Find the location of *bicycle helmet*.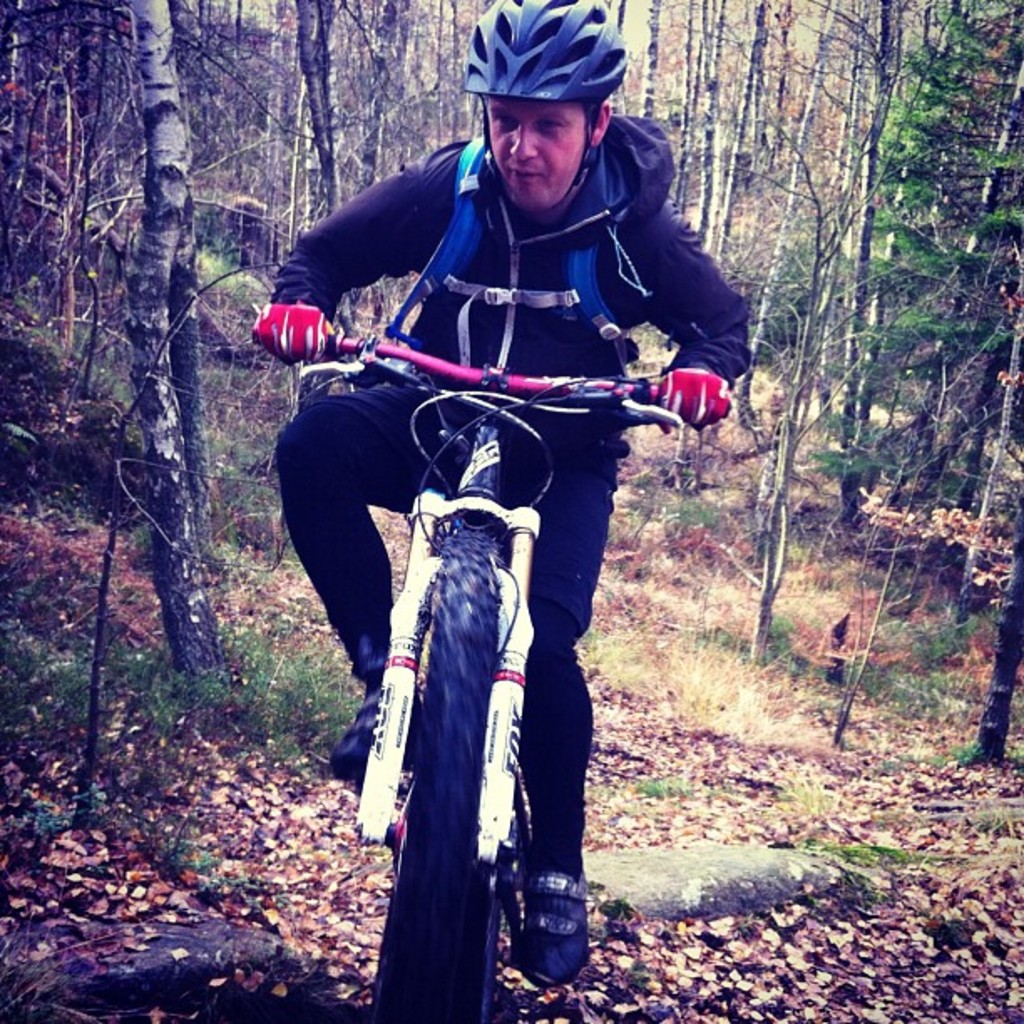
Location: x1=452 y1=0 x2=636 y2=207.
